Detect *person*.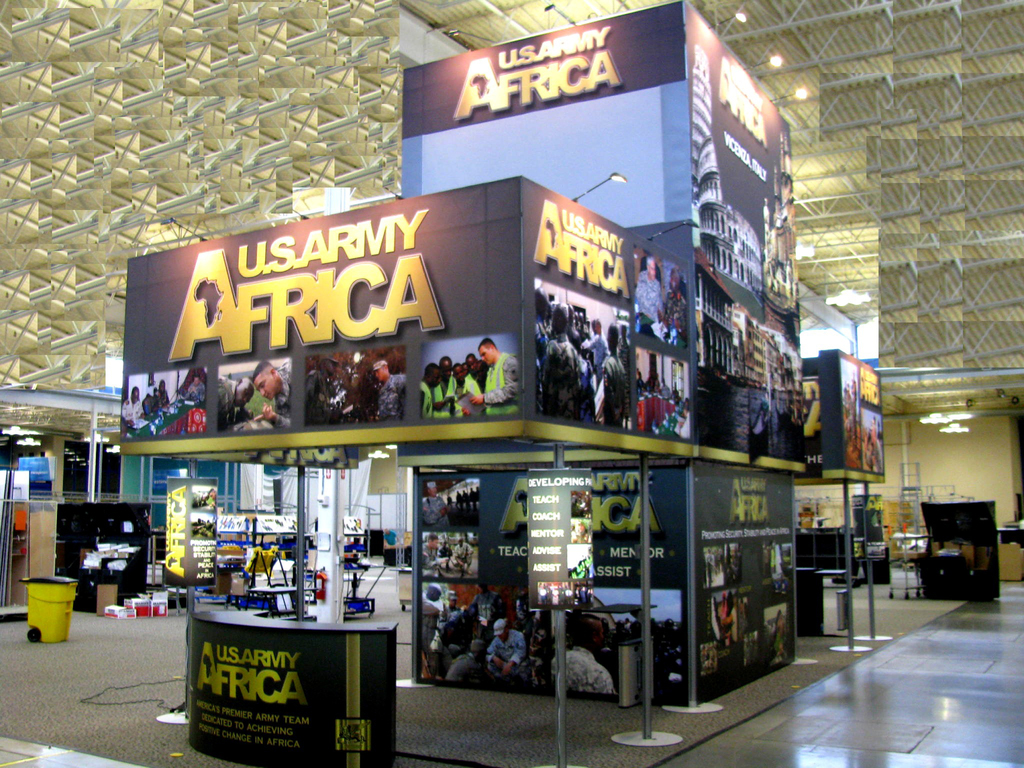
Detected at l=374, t=356, r=404, b=422.
